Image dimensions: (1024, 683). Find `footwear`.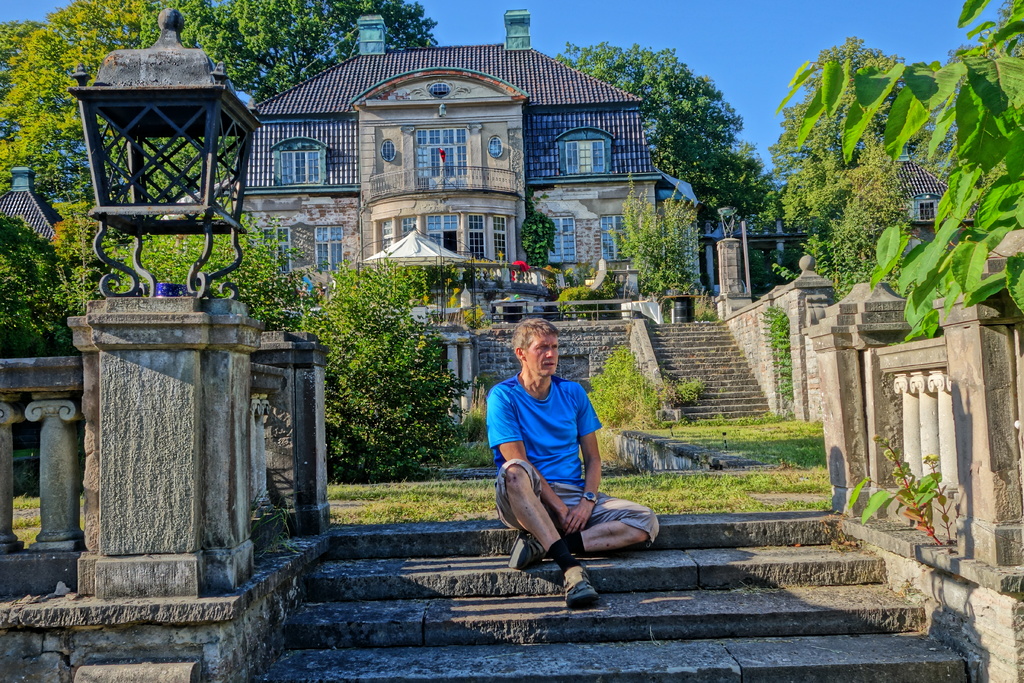
pyautogui.locateOnScreen(507, 528, 541, 570).
